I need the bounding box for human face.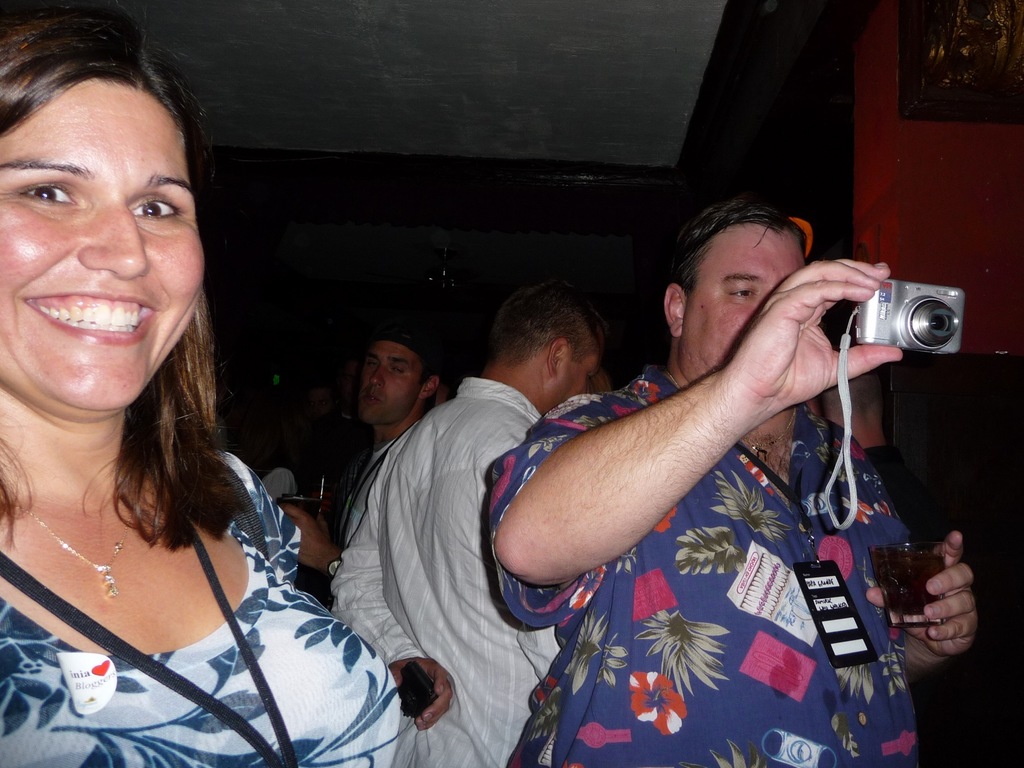
Here it is: pyautogui.locateOnScreen(541, 357, 599, 415).
